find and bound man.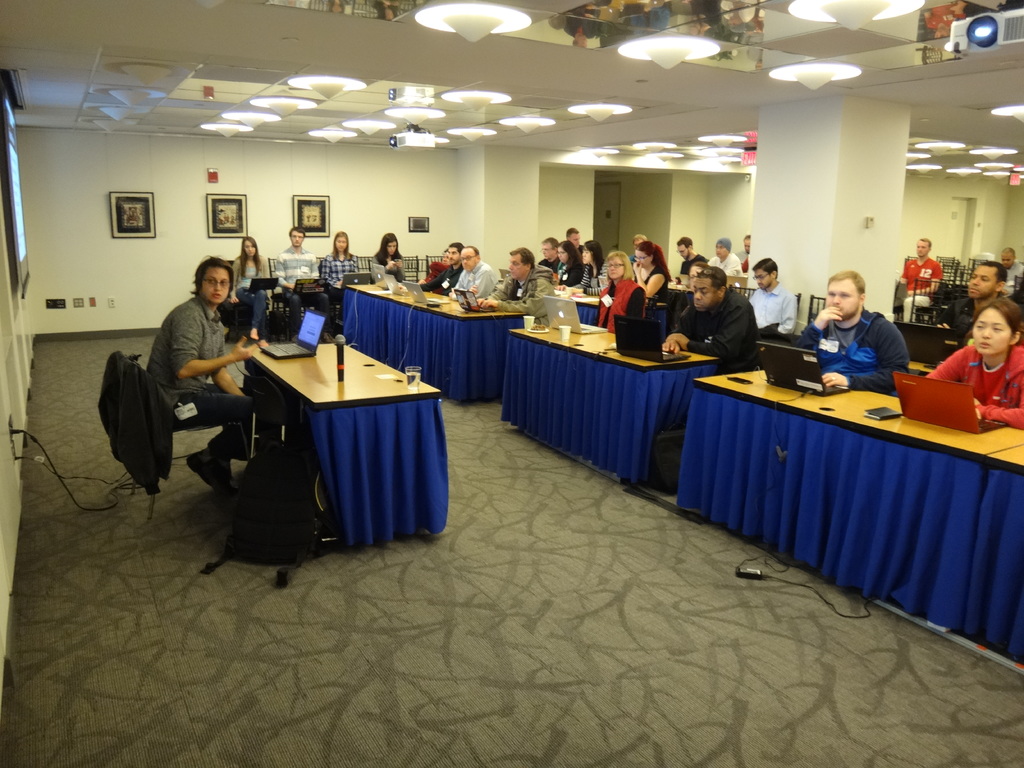
Bound: x1=473, y1=247, x2=558, y2=328.
